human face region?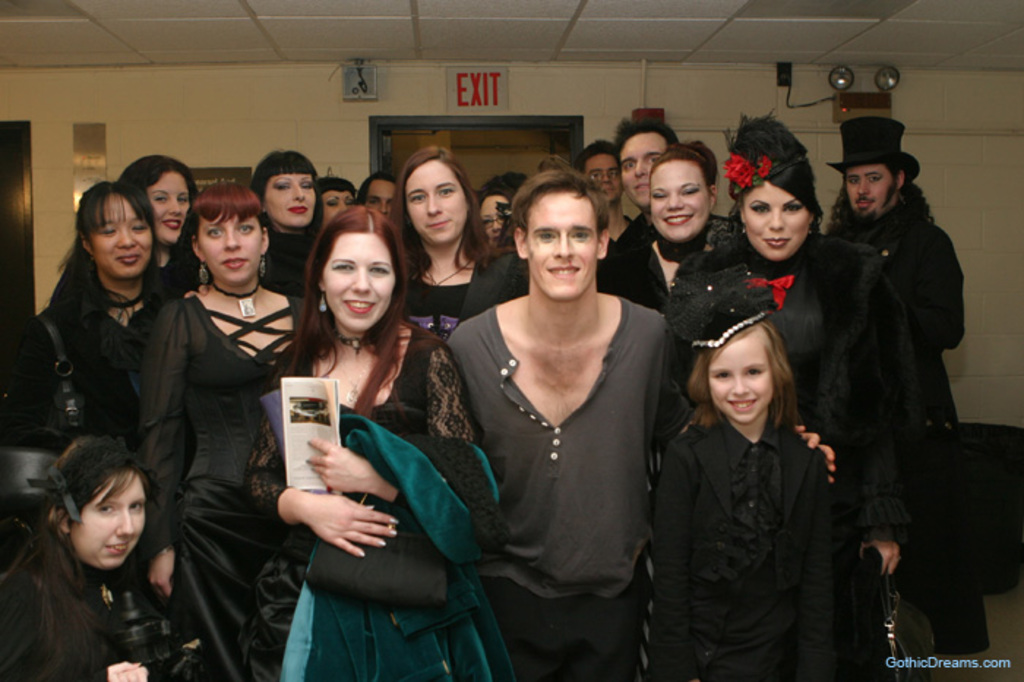
480, 193, 509, 237
